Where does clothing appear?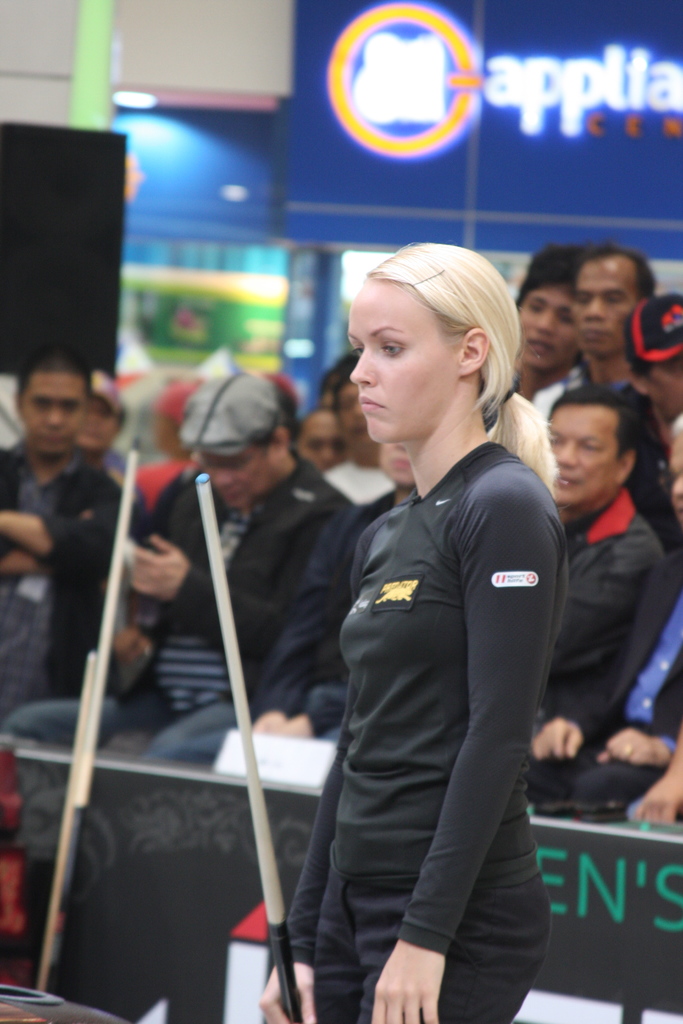
Appears at (left=522, top=484, right=662, bottom=822).
